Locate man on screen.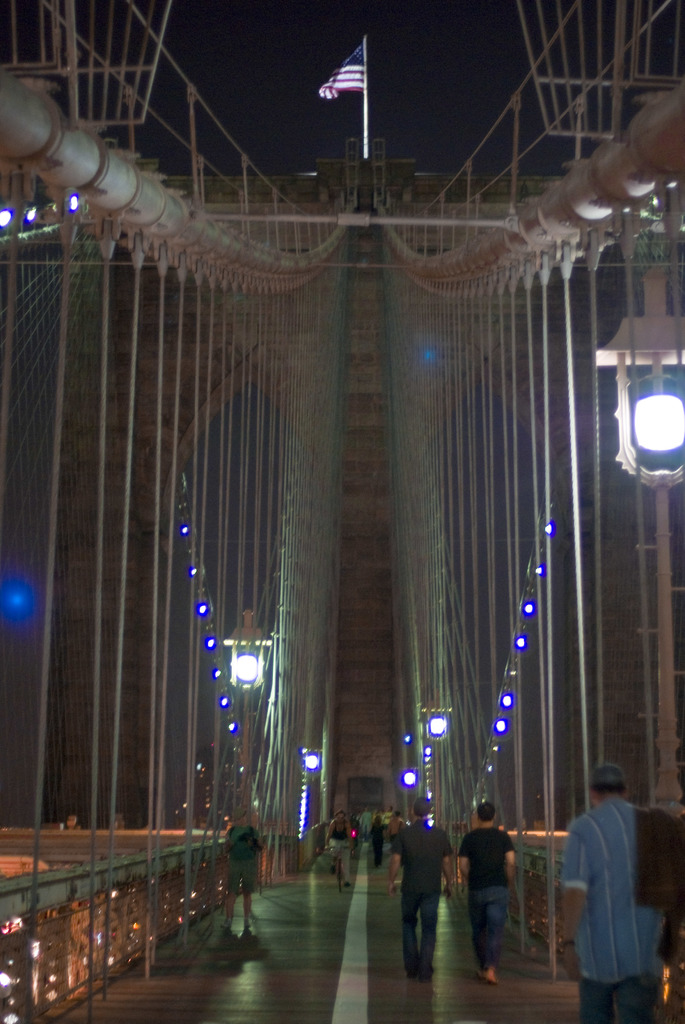
On screen at x1=222, y1=810, x2=269, y2=925.
